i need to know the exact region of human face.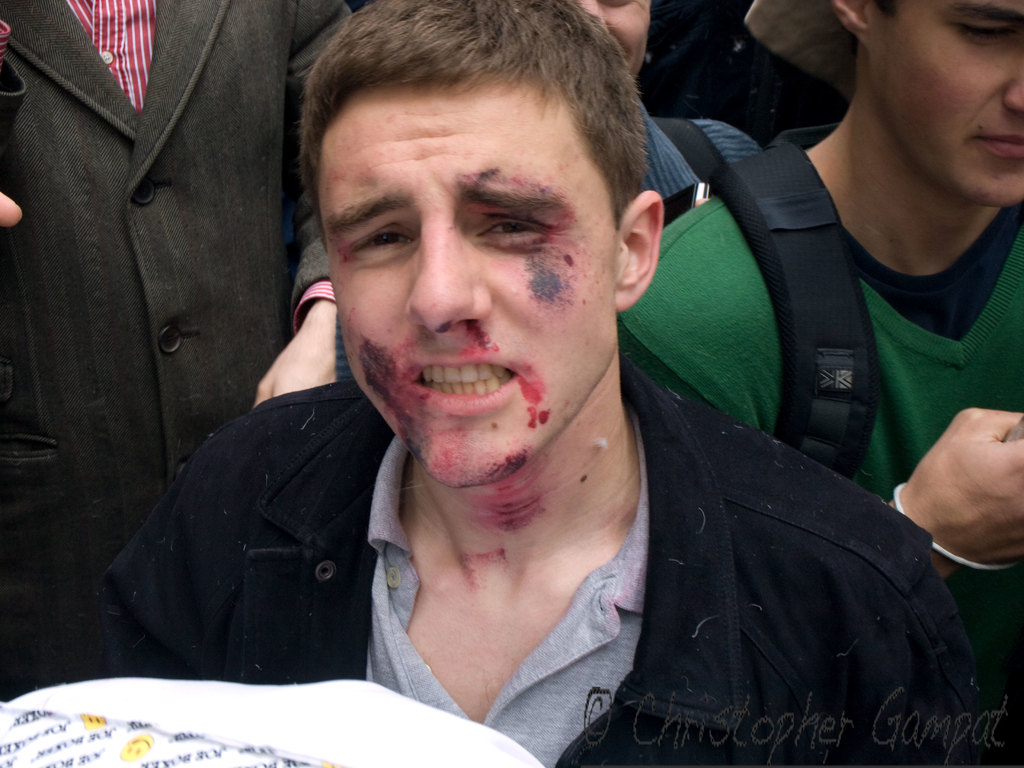
Region: pyautogui.locateOnScreen(566, 0, 653, 81).
